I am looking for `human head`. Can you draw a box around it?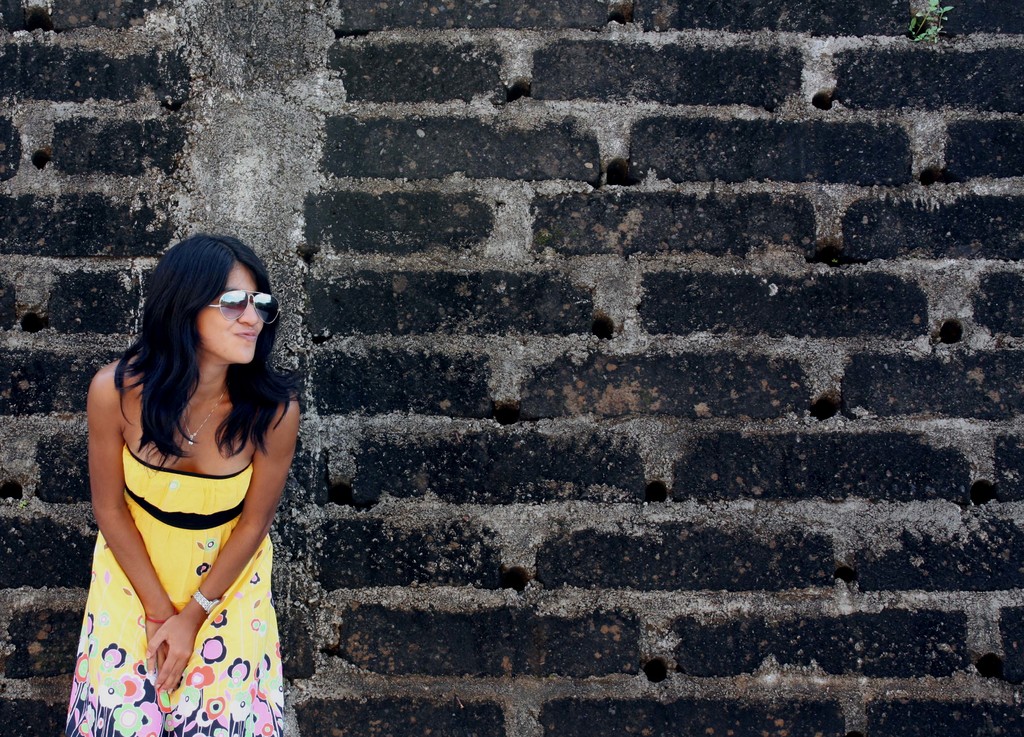
Sure, the bounding box is bbox(139, 234, 273, 395).
